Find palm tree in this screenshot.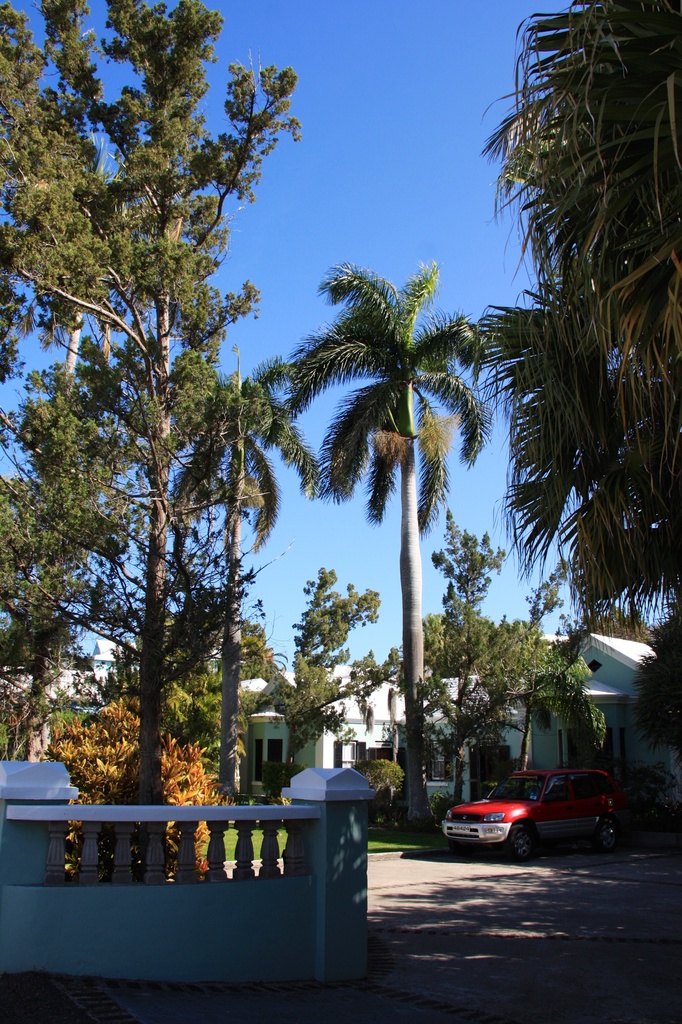
The bounding box for palm tree is <region>286, 252, 513, 808</region>.
